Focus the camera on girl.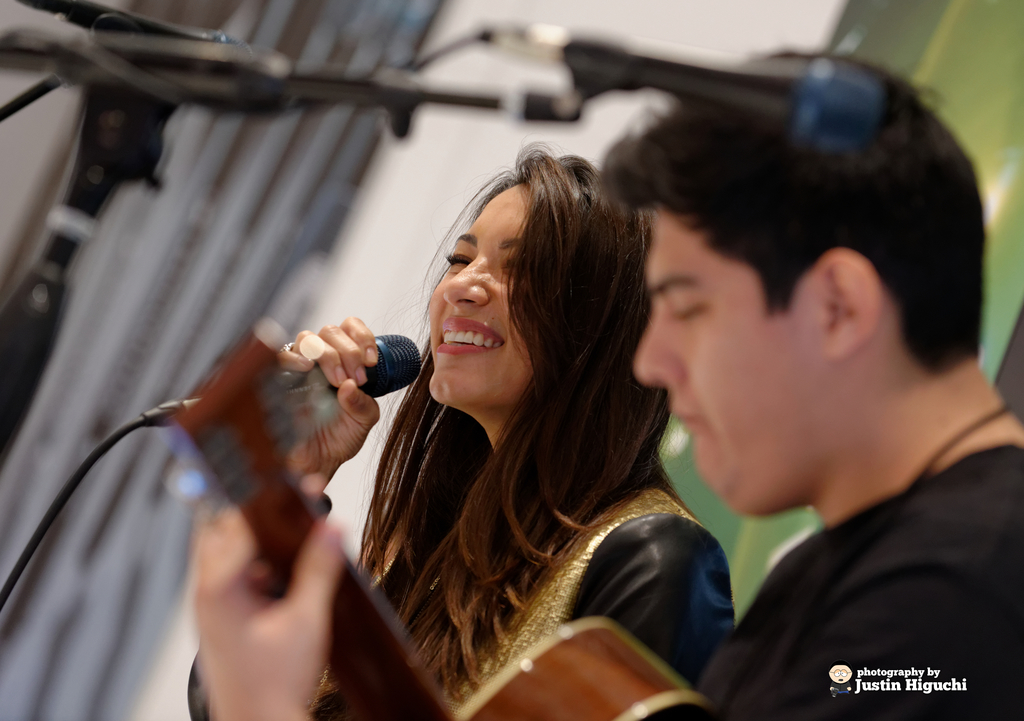
Focus region: detection(185, 140, 741, 720).
